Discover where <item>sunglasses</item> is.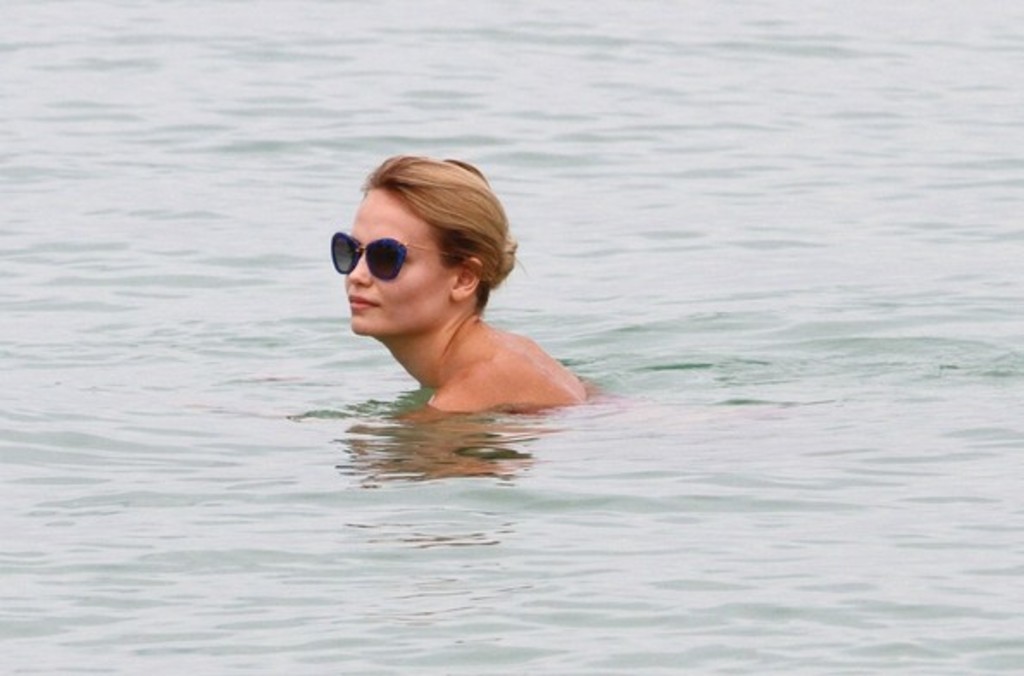
Discovered at 329, 229, 462, 283.
